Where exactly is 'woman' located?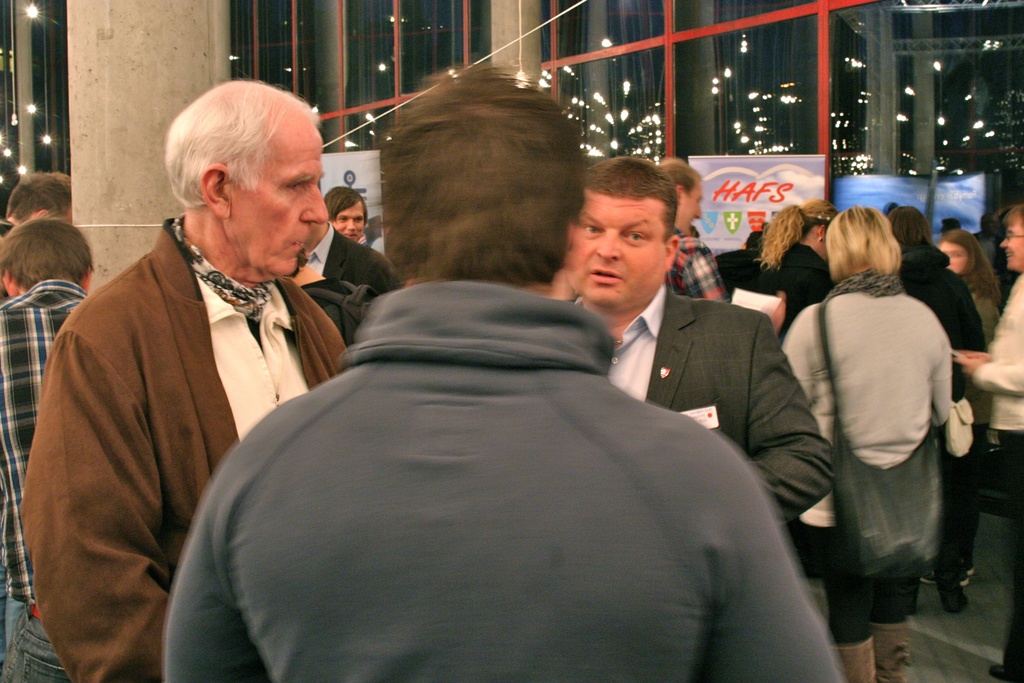
Its bounding box is 794 197 986 668.
